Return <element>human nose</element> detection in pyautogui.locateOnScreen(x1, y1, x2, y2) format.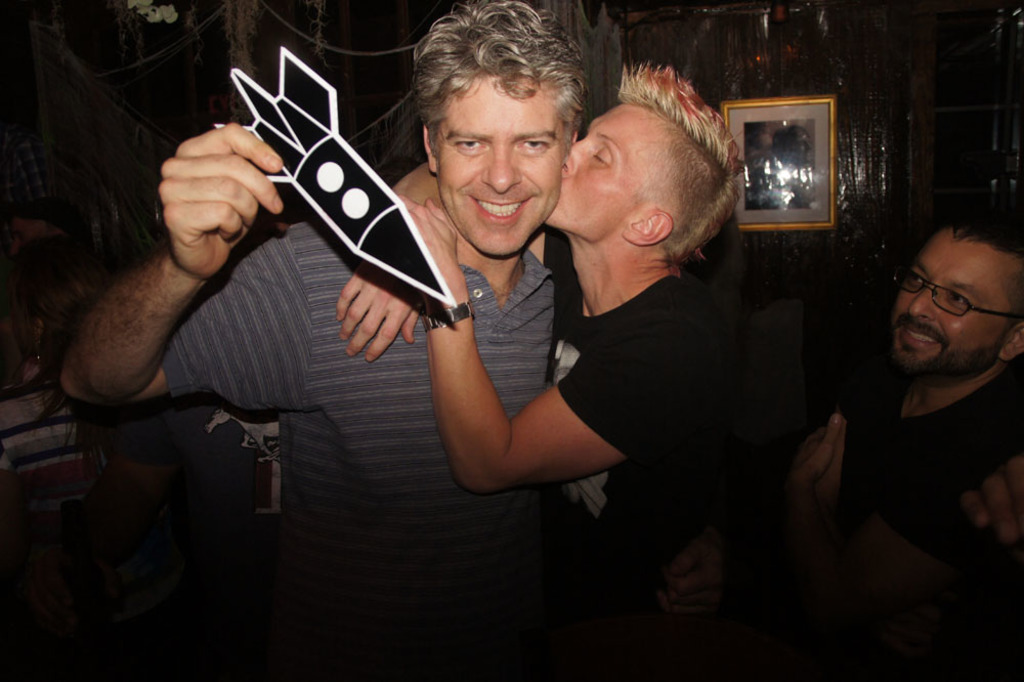
pyautogui.locateOnScreen(483, 144, 523, 191).
